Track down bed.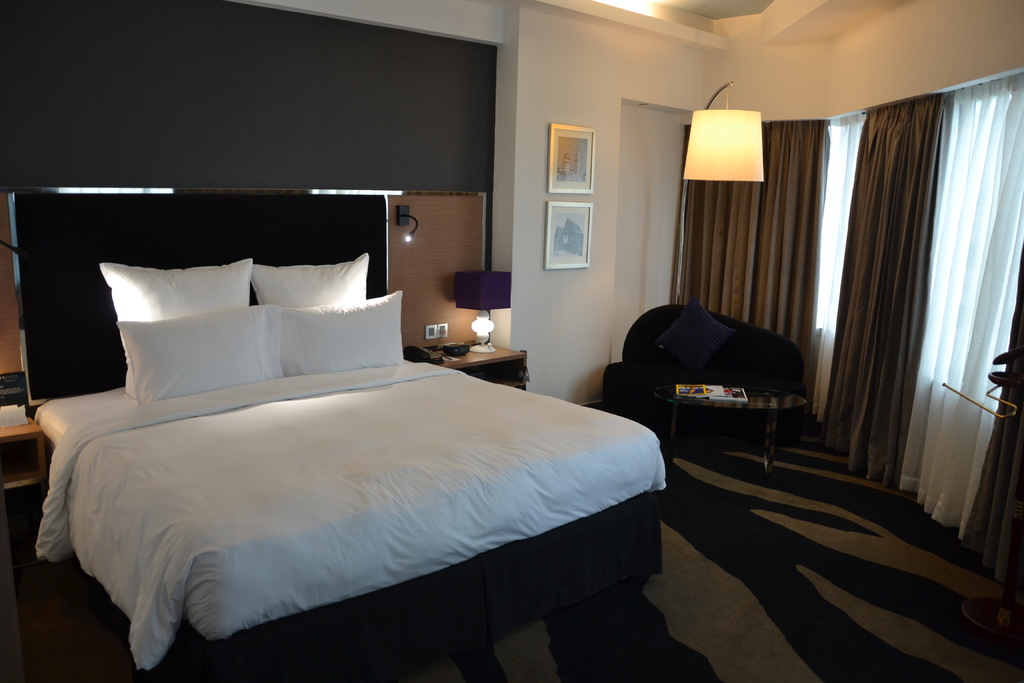
Tracked to l=11, t=182, r=660, b=679.
